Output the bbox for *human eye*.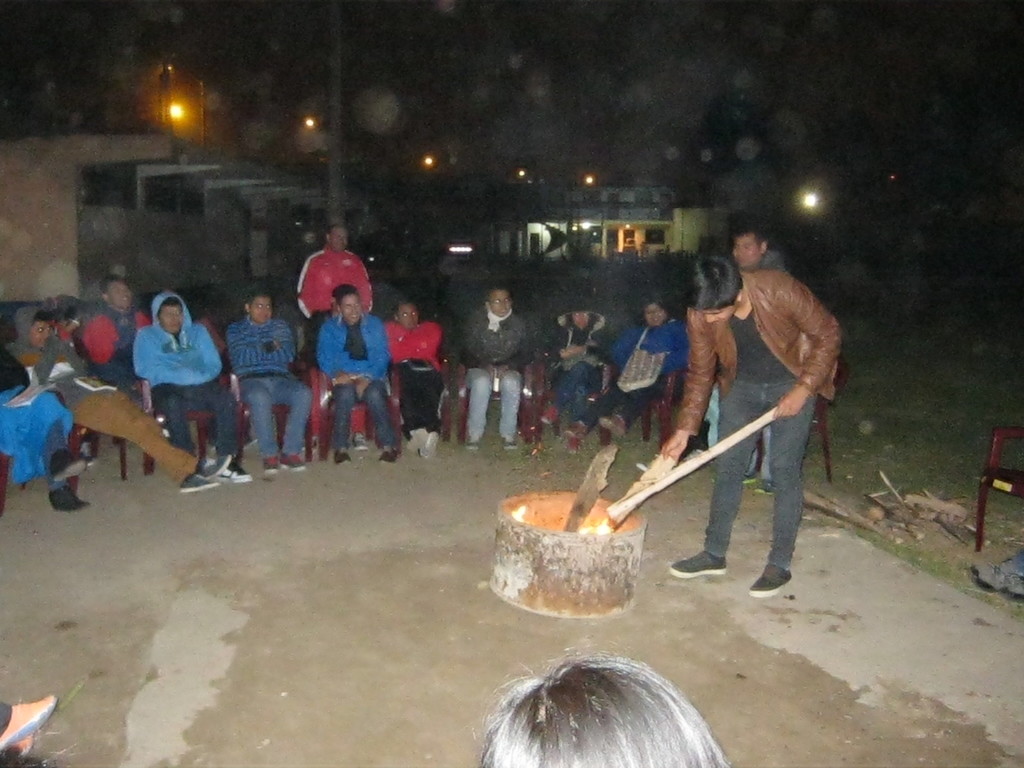
264:304:272:310.
